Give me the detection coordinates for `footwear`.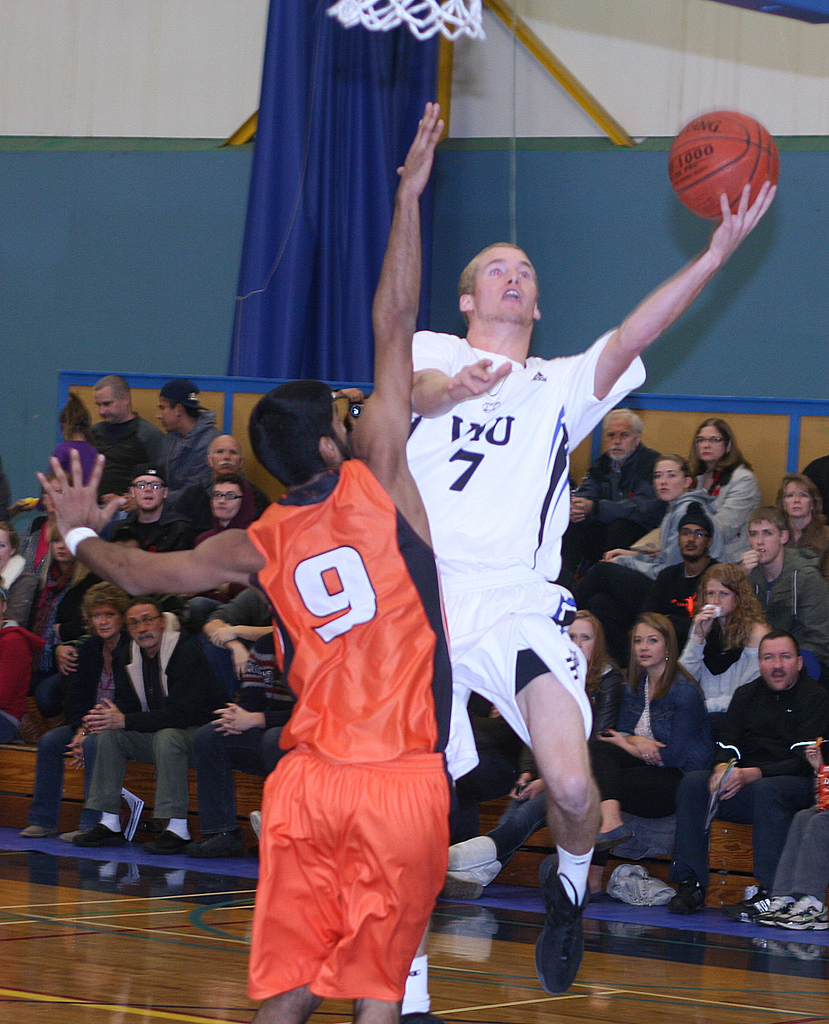
(x1=77, y1=822, x2=121, y2=853).
